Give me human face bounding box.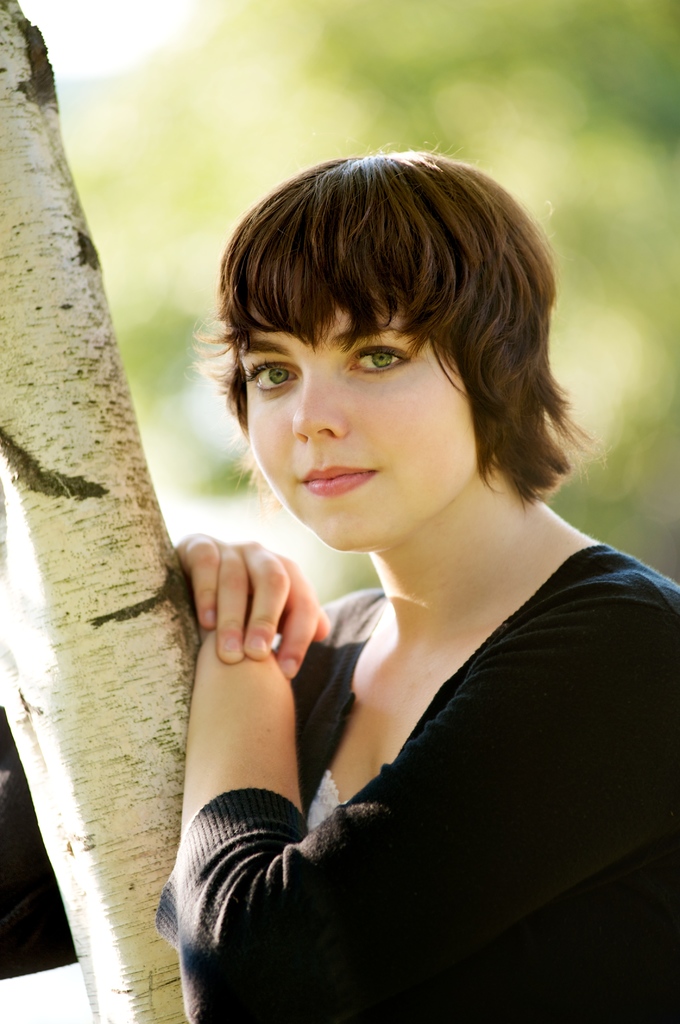
<bbox>247, 301, 483, 555</bbox>.
